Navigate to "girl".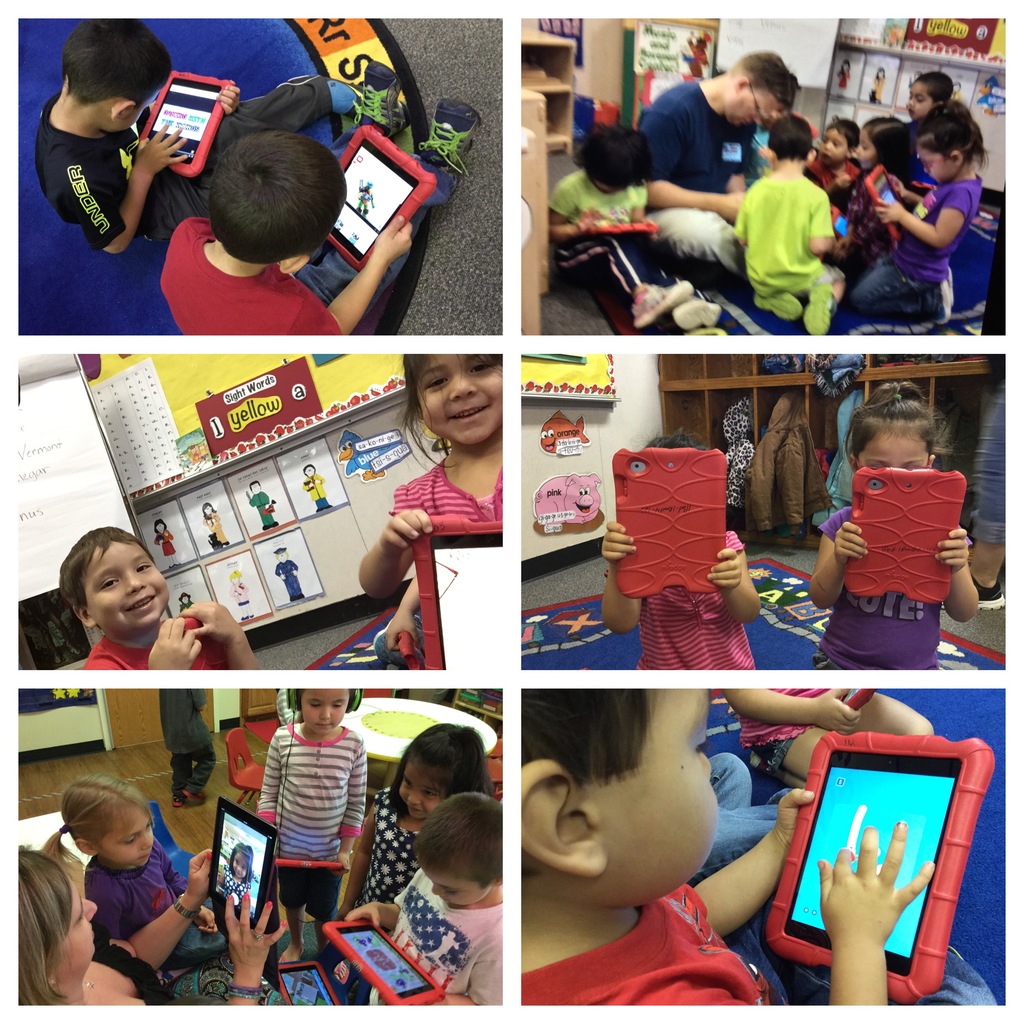
Navigation target: crop(805, 378, 979, 674).
